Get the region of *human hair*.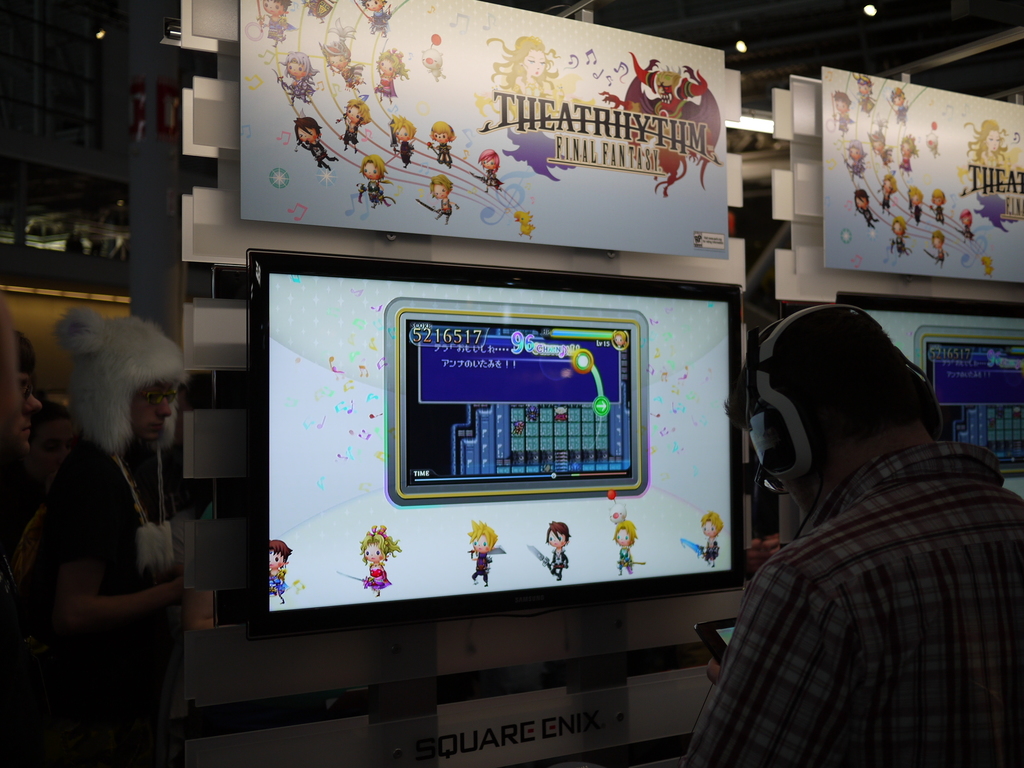
269, 540, 293, 563.
